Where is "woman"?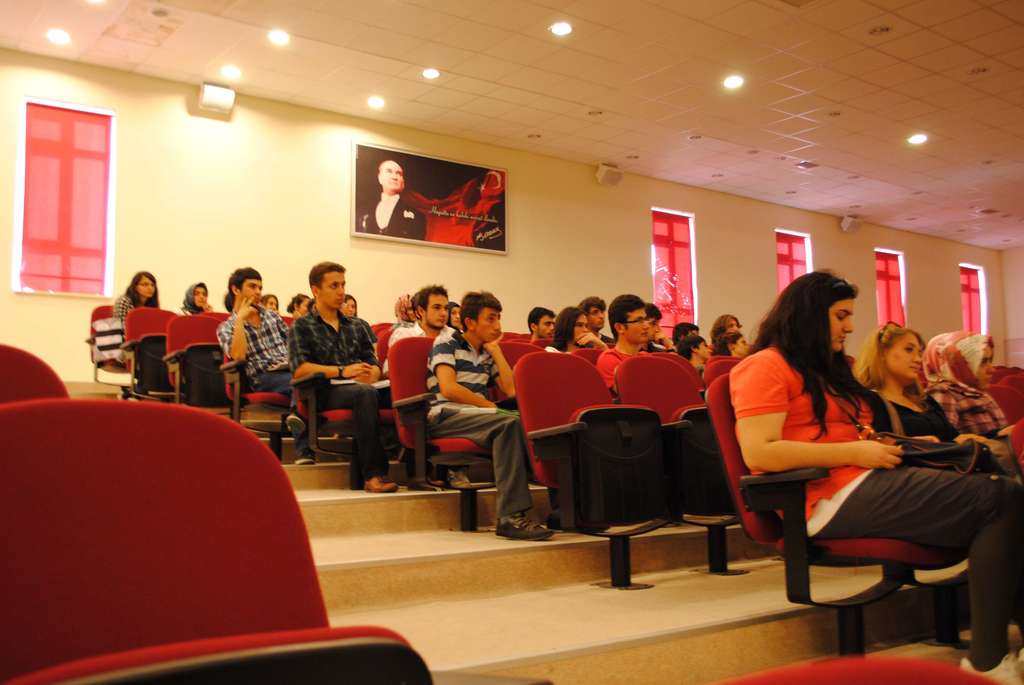
crop(932, 335, 1023, 468).
